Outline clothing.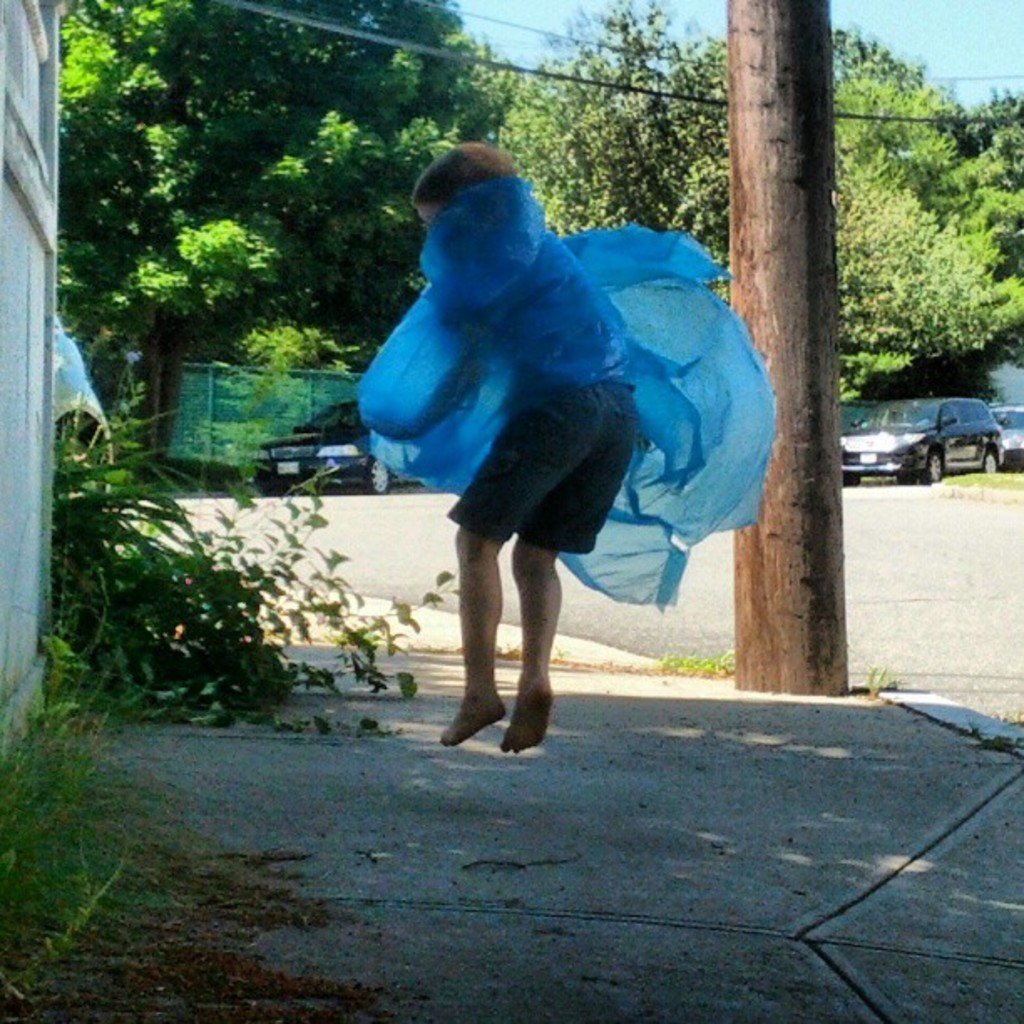
Outline: crop(350, 179, 778, 612).
